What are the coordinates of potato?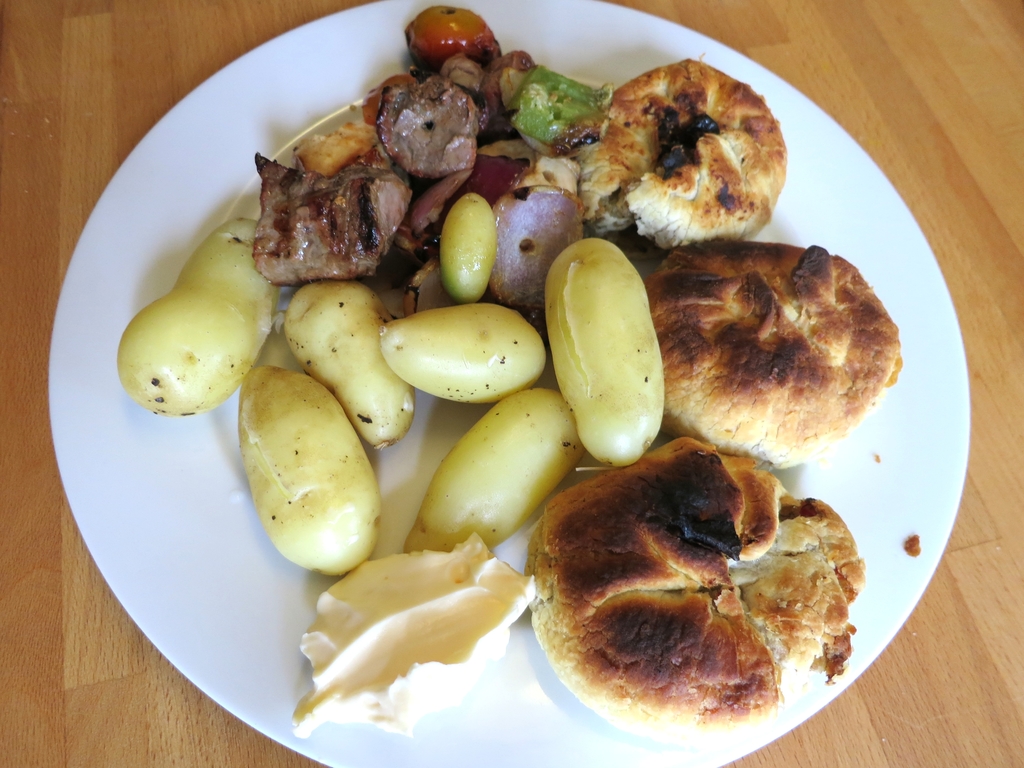
crop(233, 366, 388, 584).
